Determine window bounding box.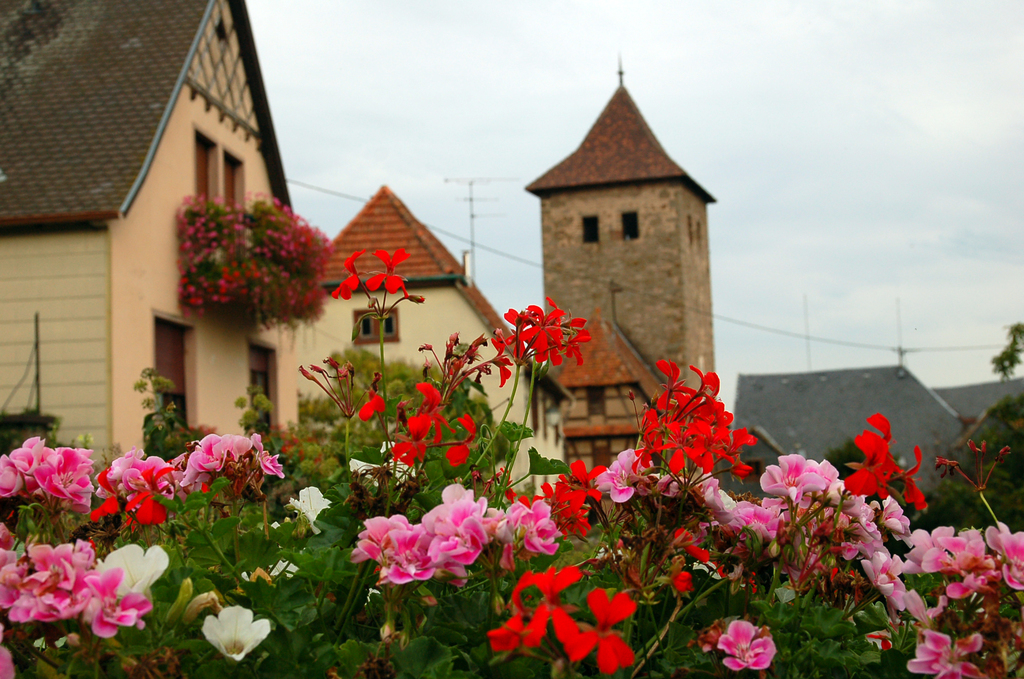
Determined: <region>220, 148, 243, 222</region>.
